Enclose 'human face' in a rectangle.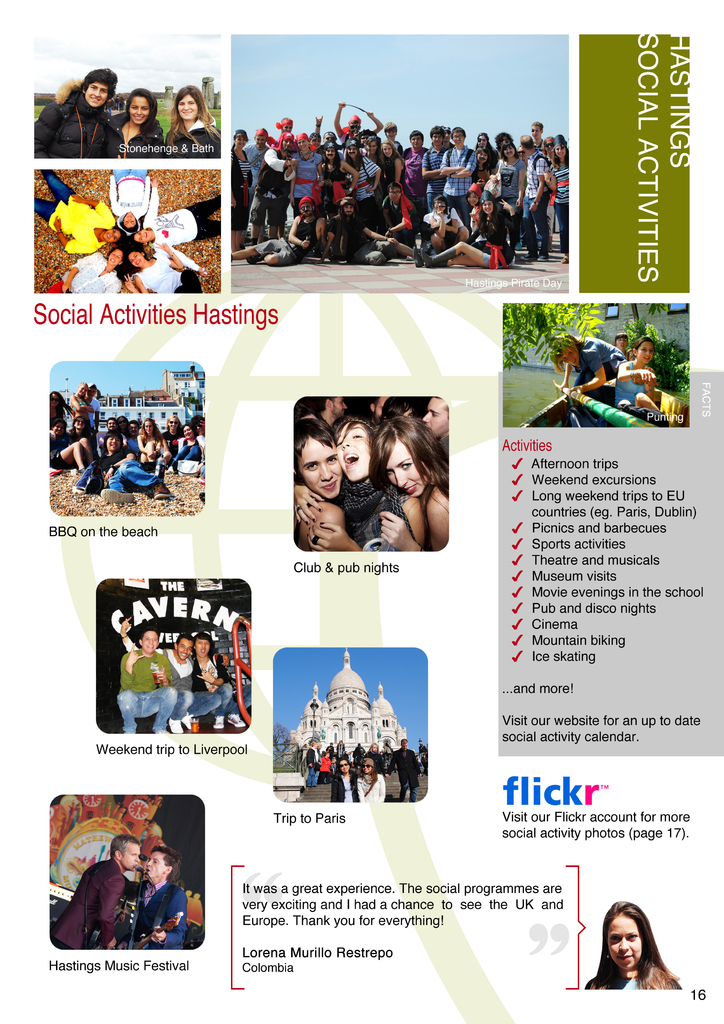
[left=253, top=134, right=265, bottom=152].
